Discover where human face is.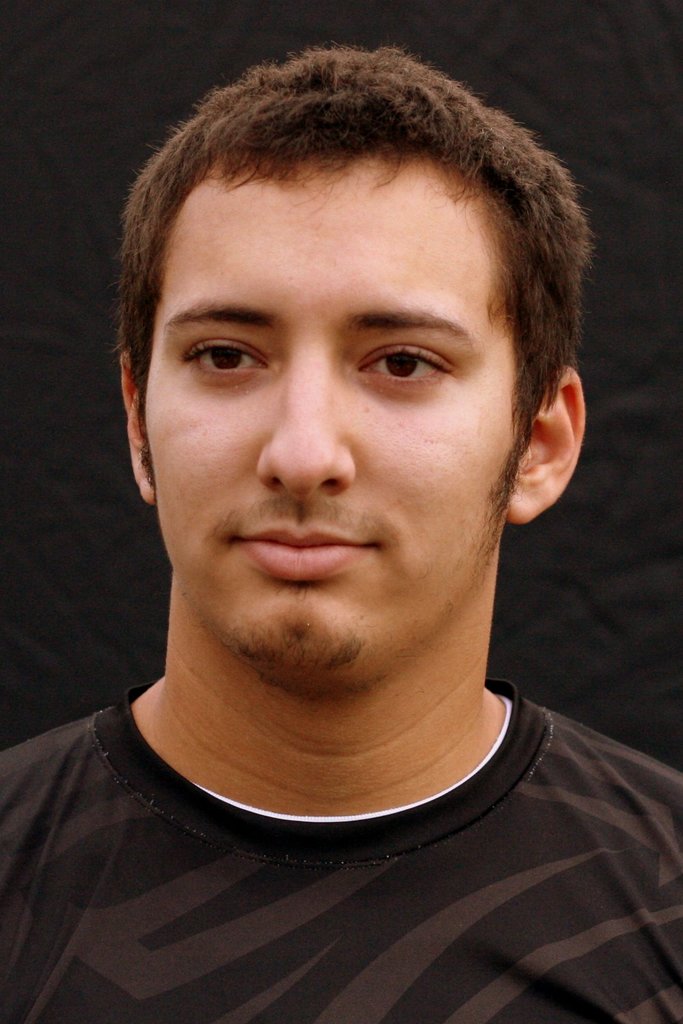
Discovered at bbox=(143, 160, 505, 686).
